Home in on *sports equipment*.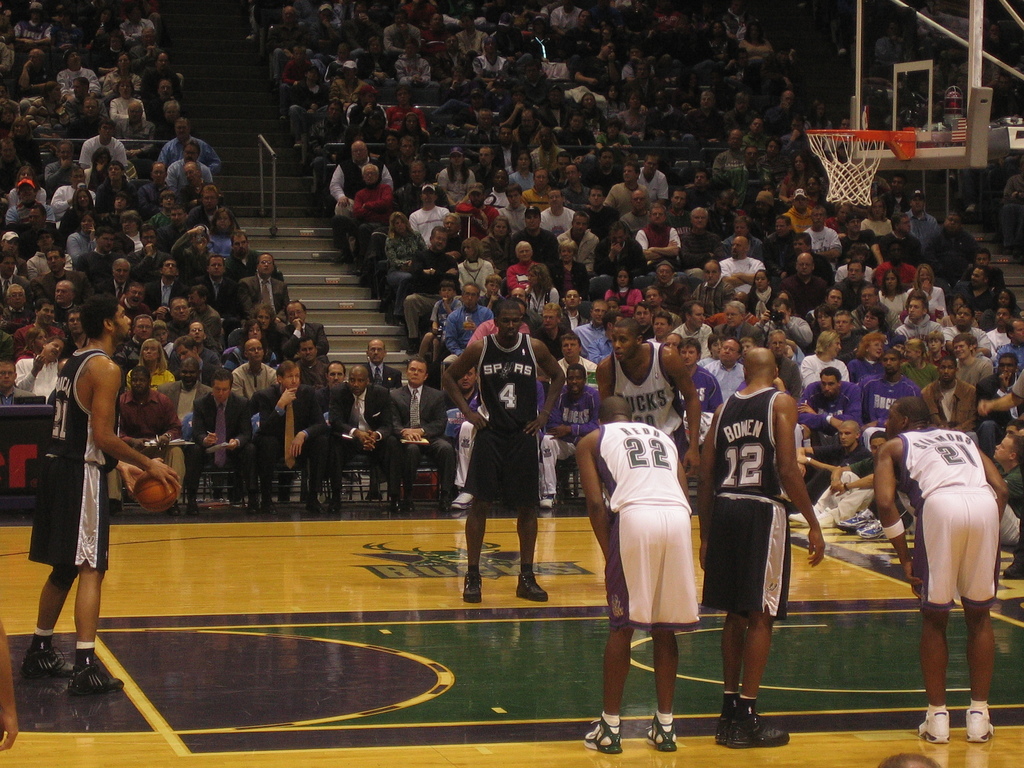
Homed in at 969/704/1000/749.
